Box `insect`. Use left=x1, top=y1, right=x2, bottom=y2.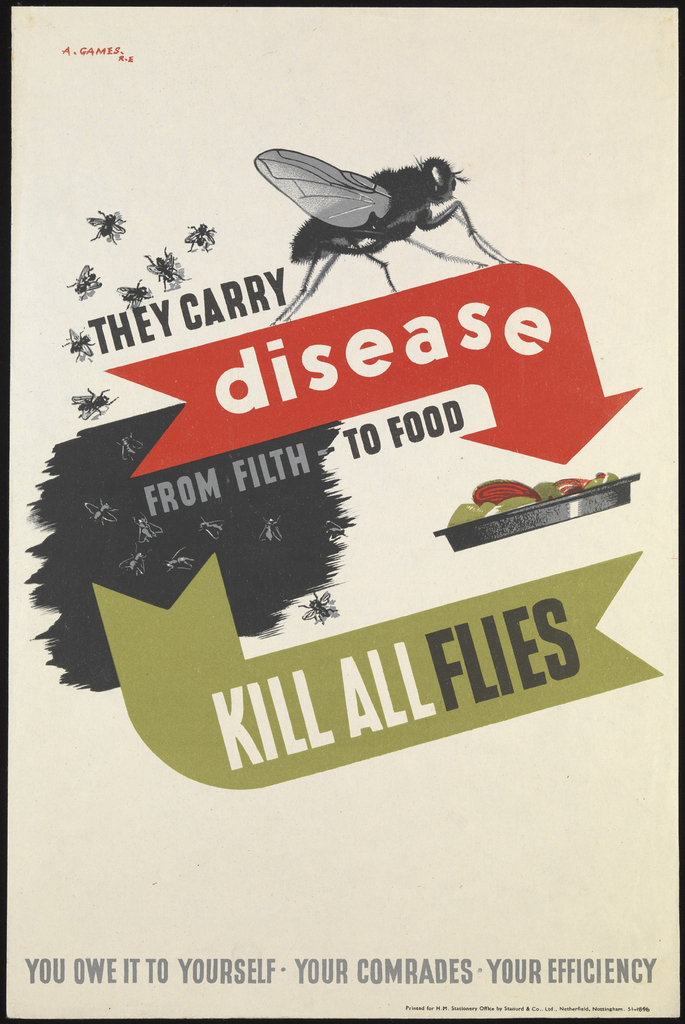
left=61, top=326, right=101, bottom=365.
